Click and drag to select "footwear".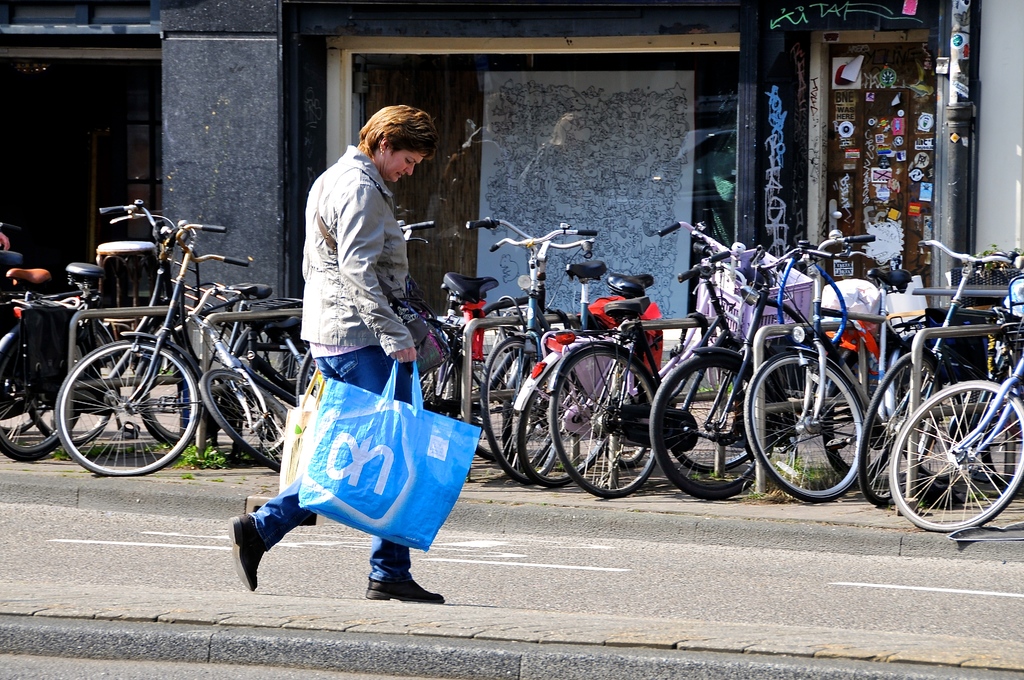
Selection: BBox(228, 496, 302, 587).
